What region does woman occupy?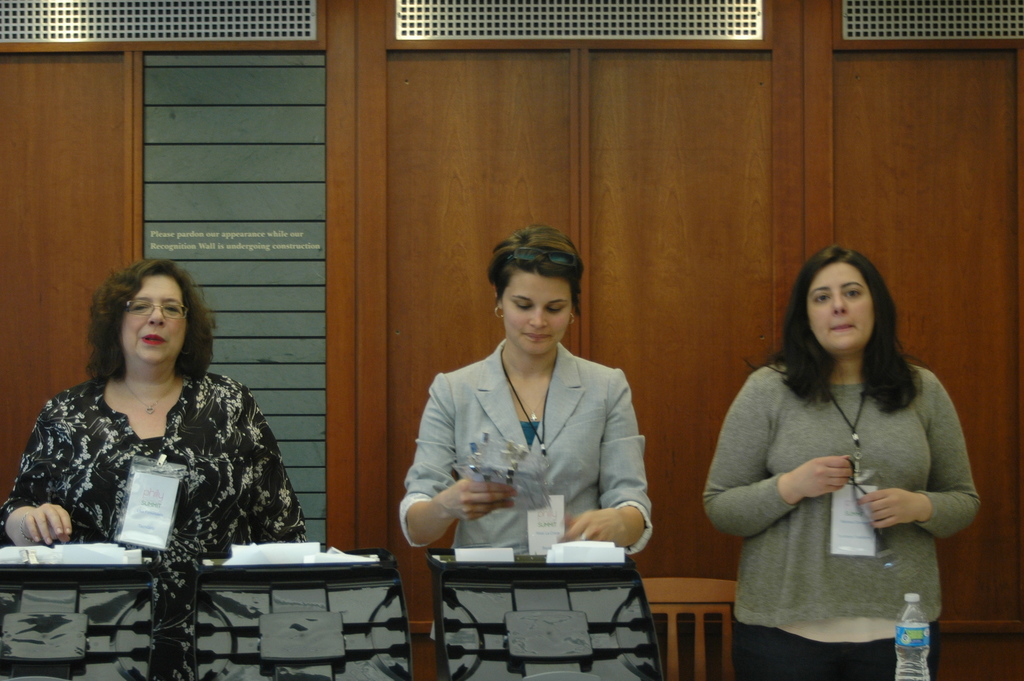
left=394, top=227, right=653, bottom=632.
